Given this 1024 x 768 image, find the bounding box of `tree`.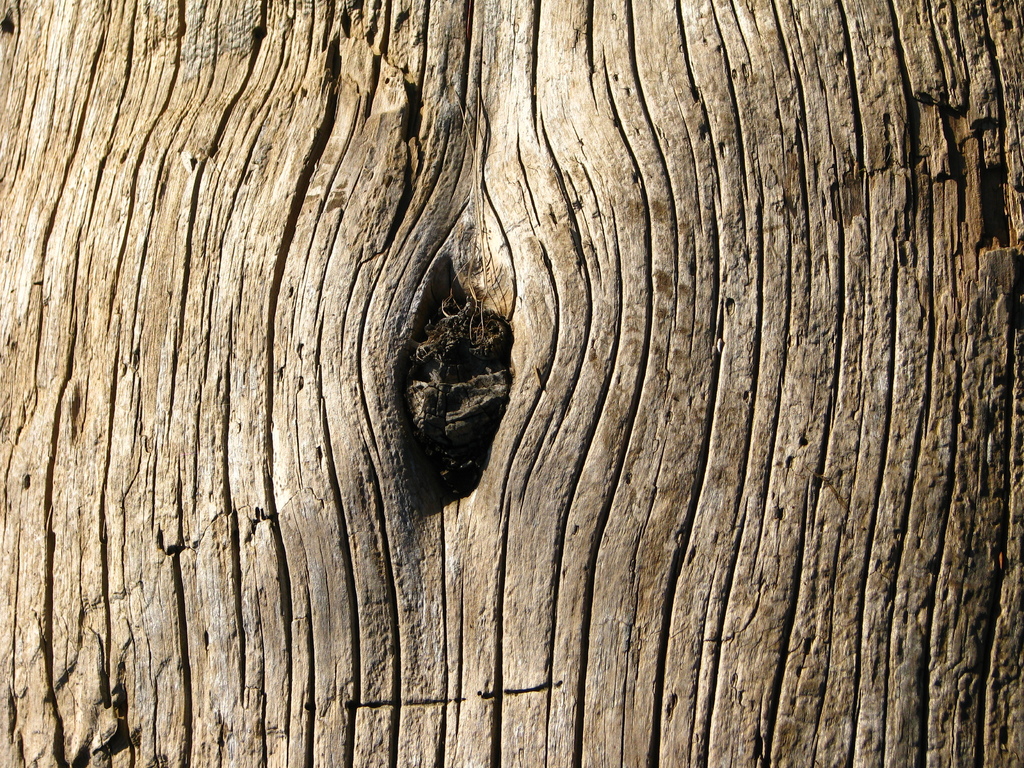
bbox=[45, 26, 1023, 636].
